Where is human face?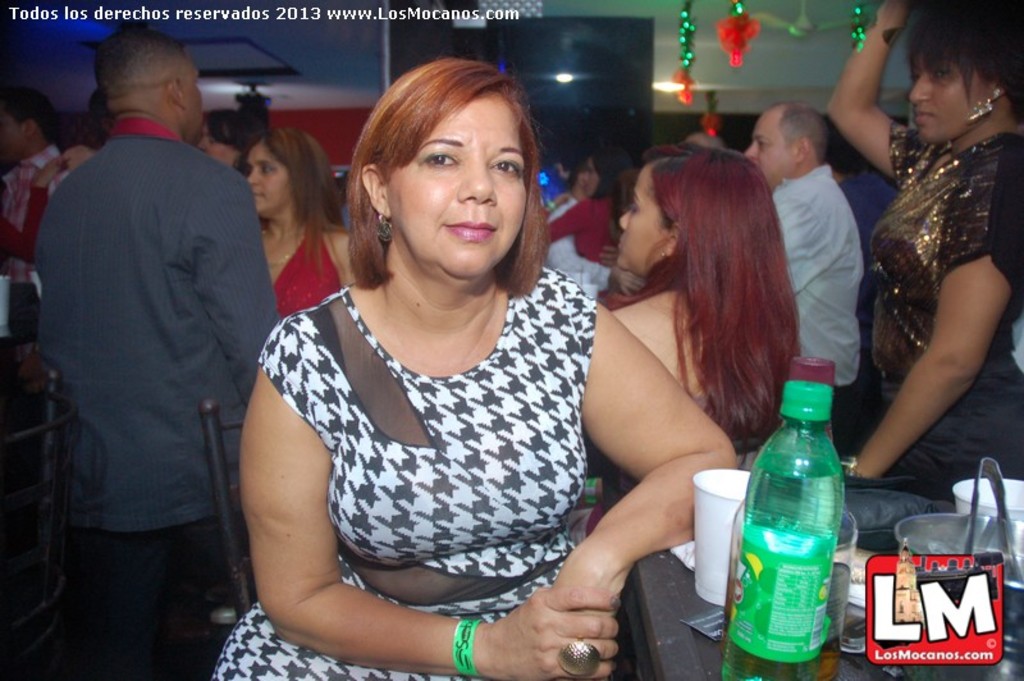
[246, 140, 293, 215].
